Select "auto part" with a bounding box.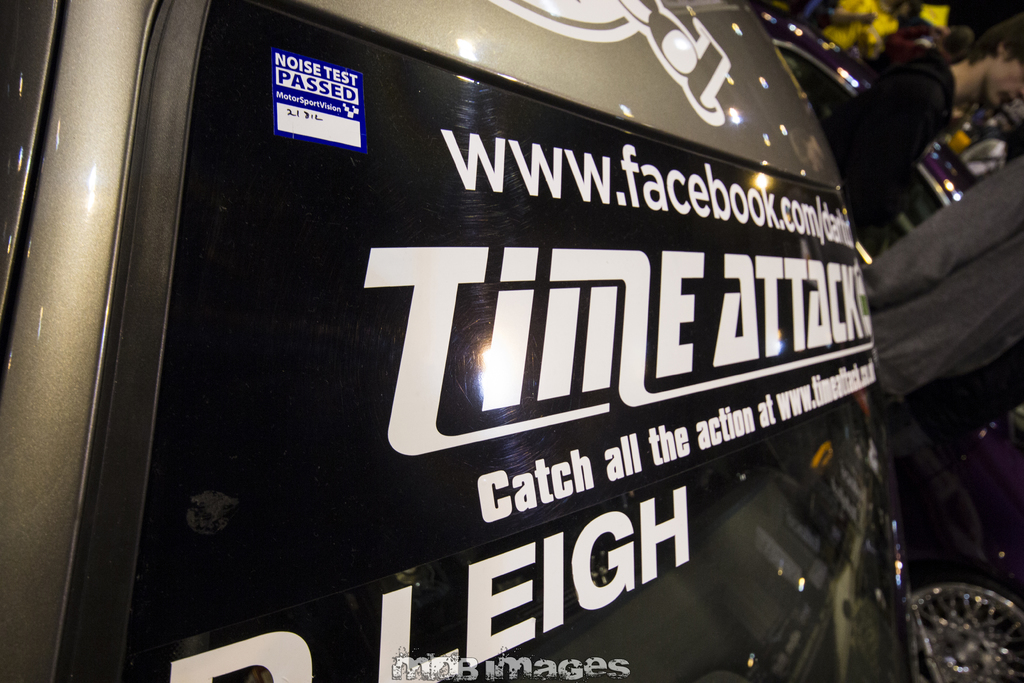
bbox=(97, 0, 874, 682).
